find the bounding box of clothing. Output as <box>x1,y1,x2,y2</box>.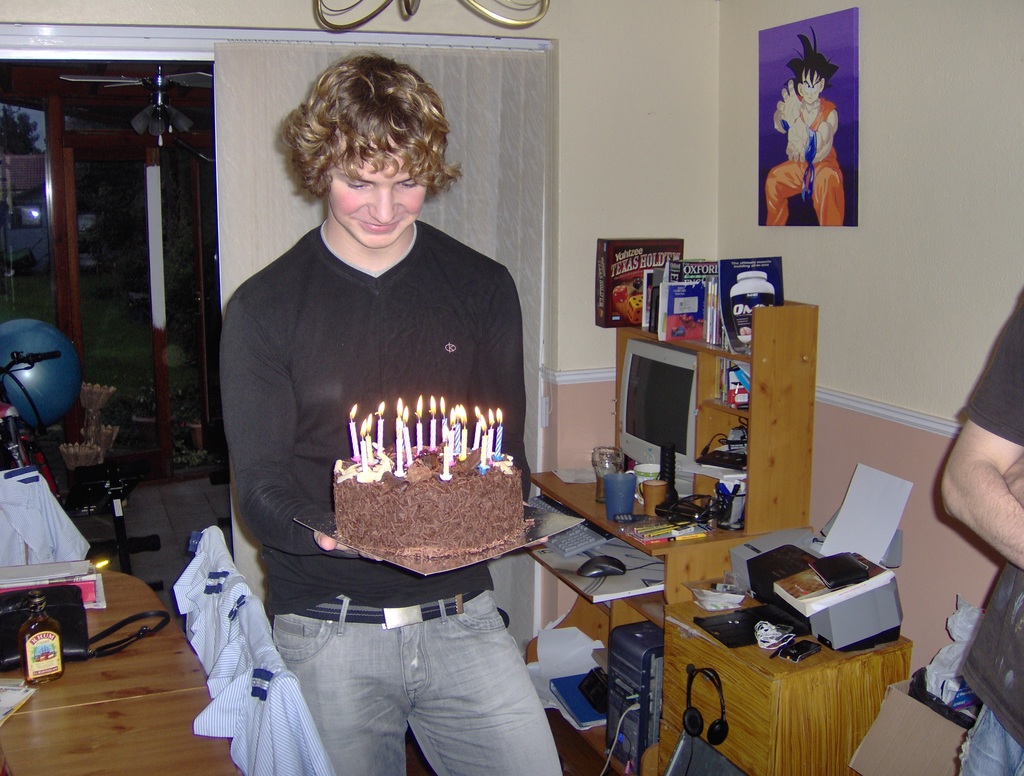
<box>214,184,534,669</box>.
